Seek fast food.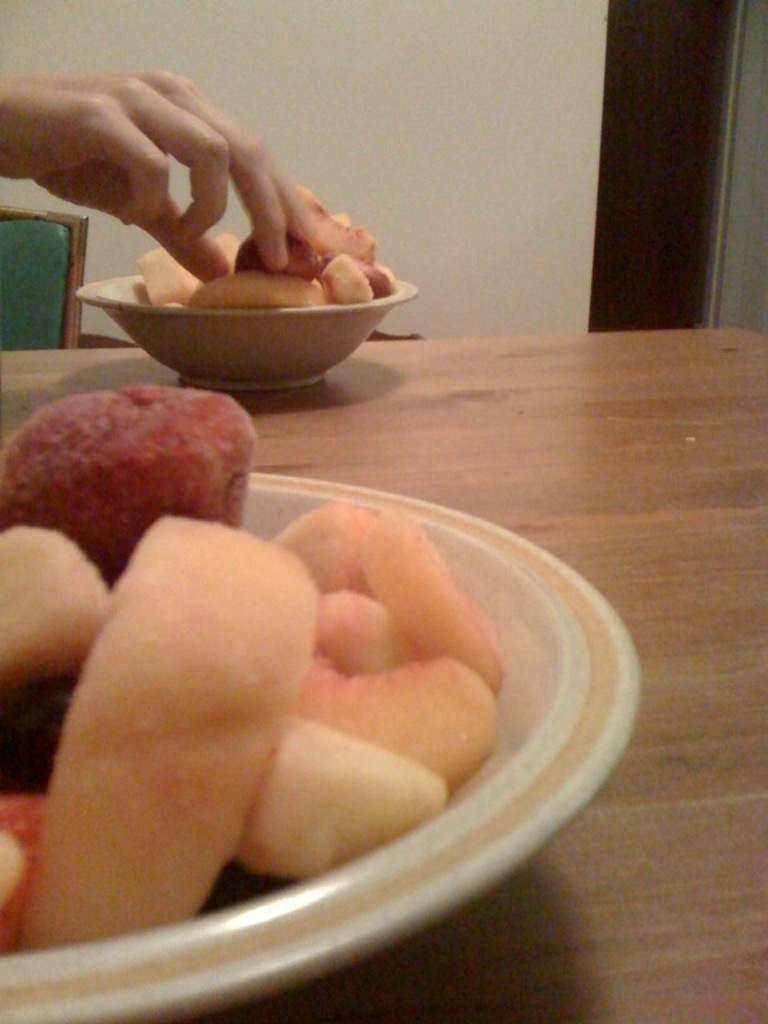
(x1=0, y1=380, x2=512, y2=966).
